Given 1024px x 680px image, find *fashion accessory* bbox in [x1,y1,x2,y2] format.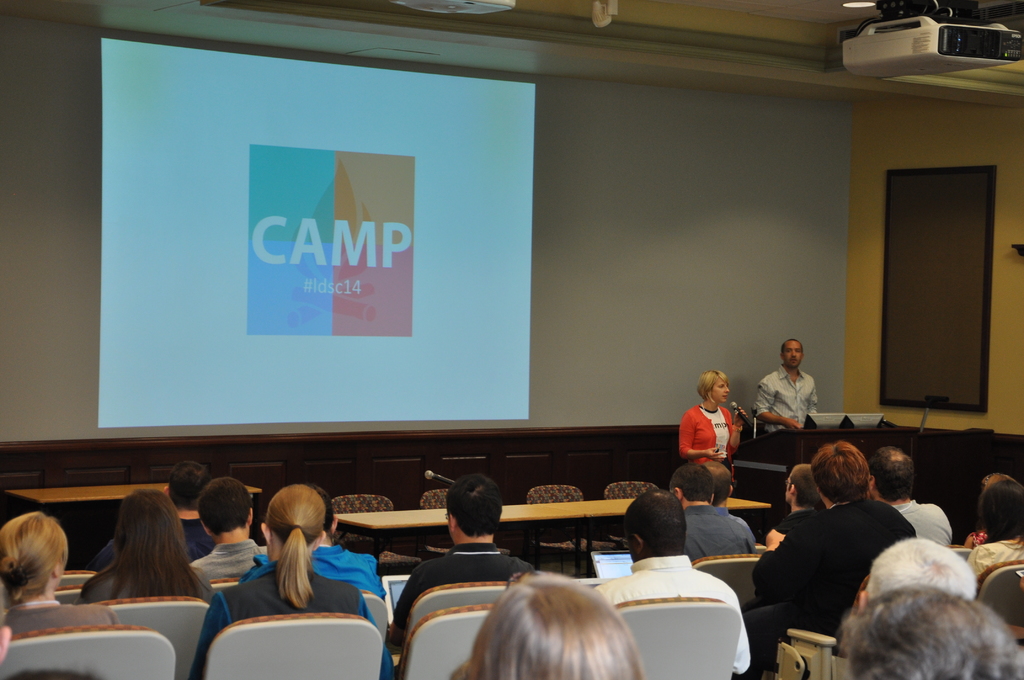
[0,567,24,597].
